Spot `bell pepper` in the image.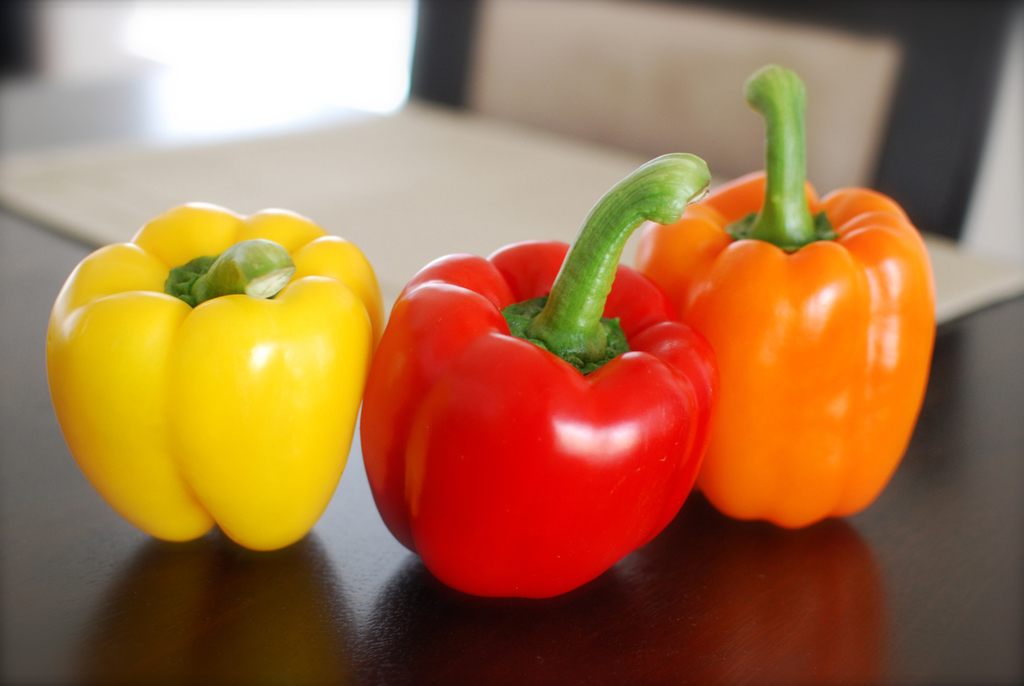
`bell pepper` found at [50, 197, 376, 555].
